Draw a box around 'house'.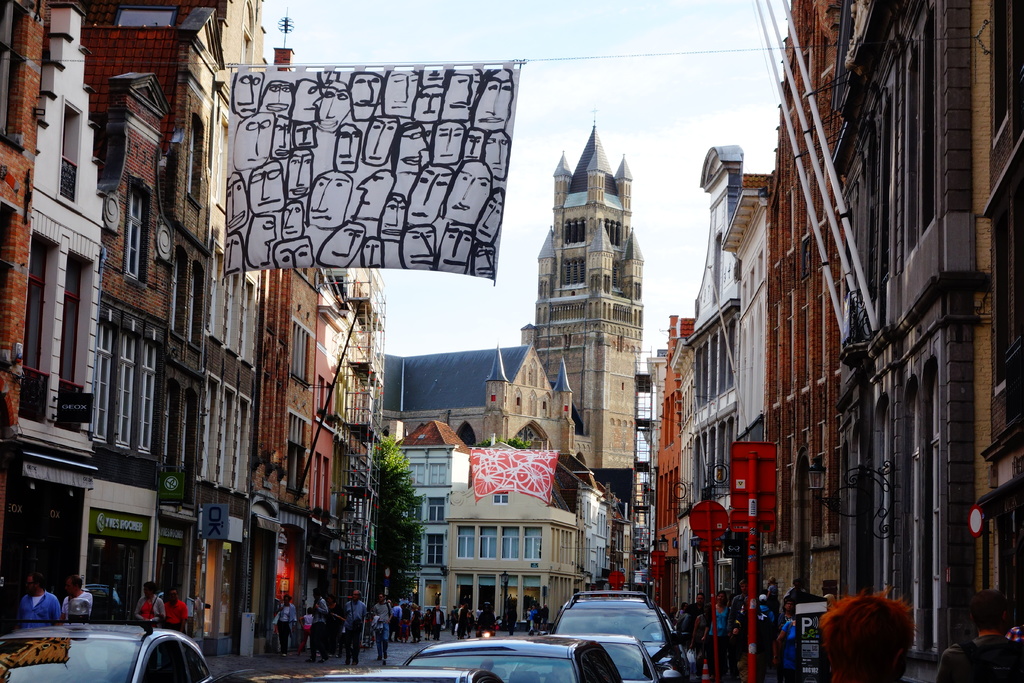
select_region(388, 353, 579, 456).
